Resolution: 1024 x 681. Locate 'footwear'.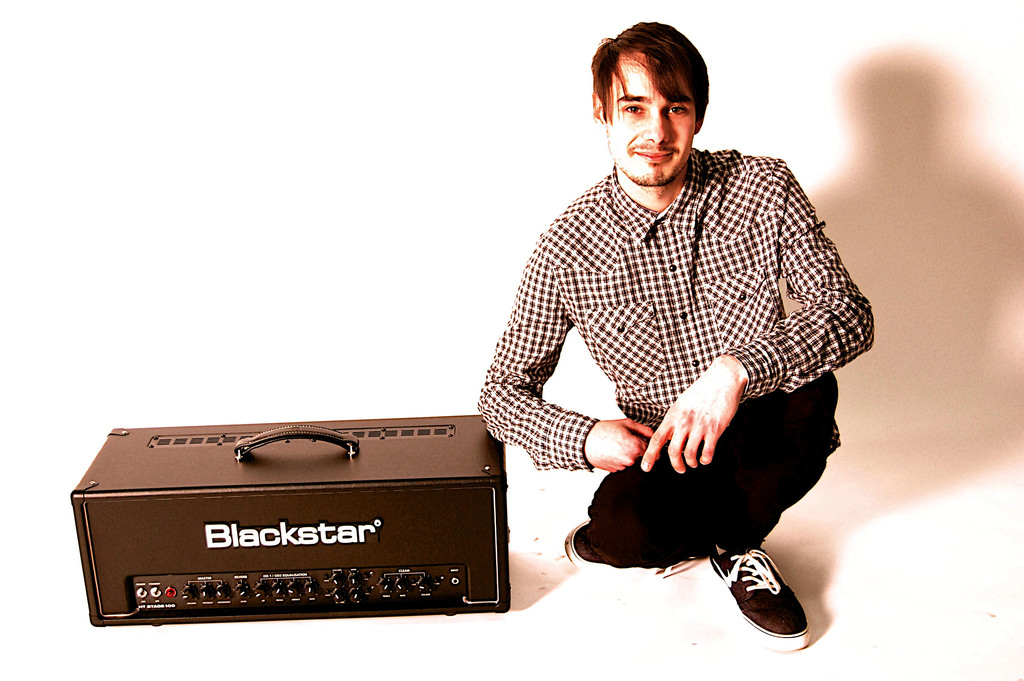
(567,516,698,577).
